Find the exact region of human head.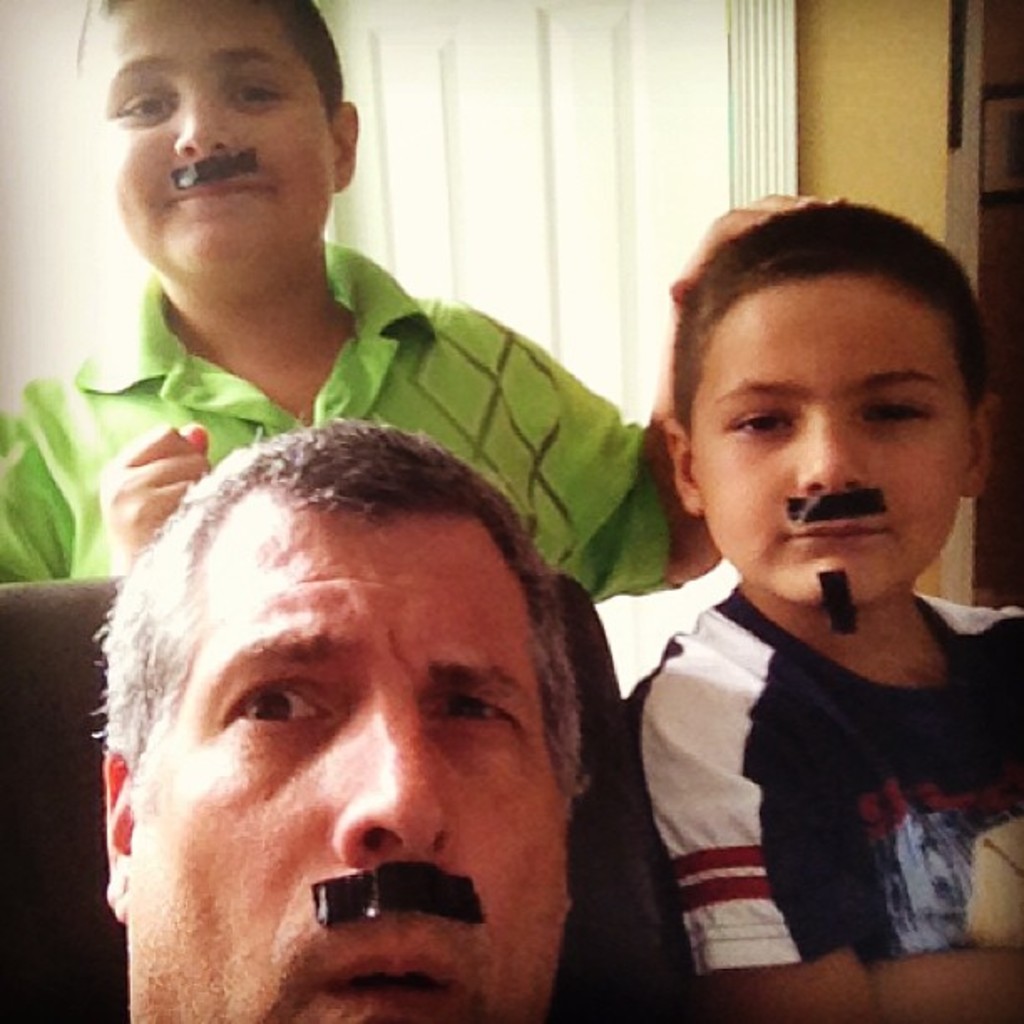
Exact region: Rect(673, 196, 989, 609).
